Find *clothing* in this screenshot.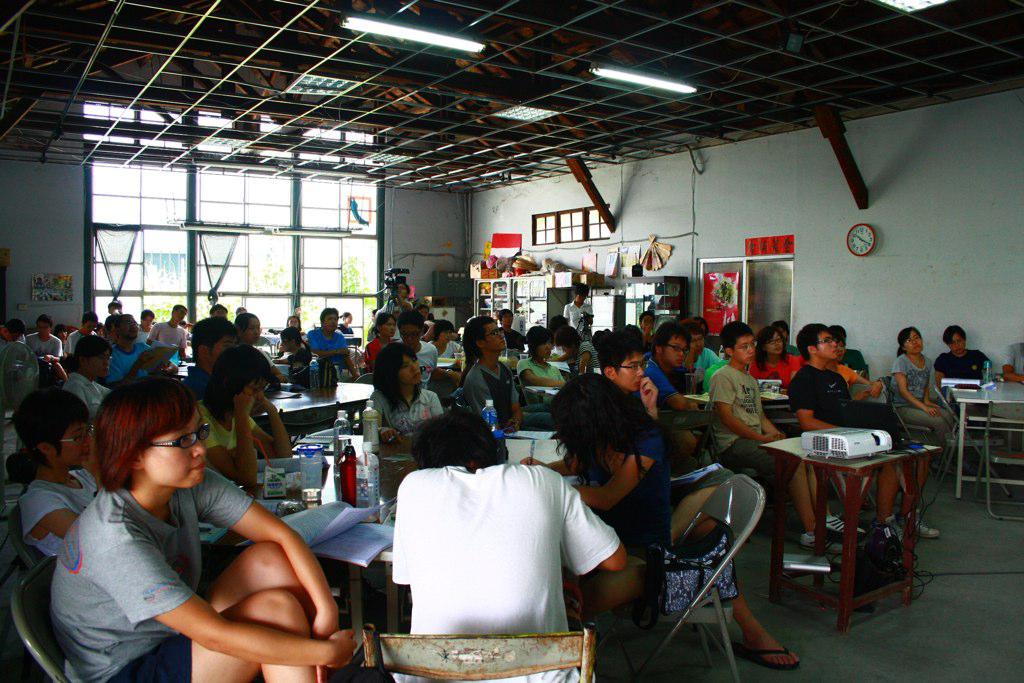
The bounding box for *clothing* is select_region(45, 462, 248, 682).
